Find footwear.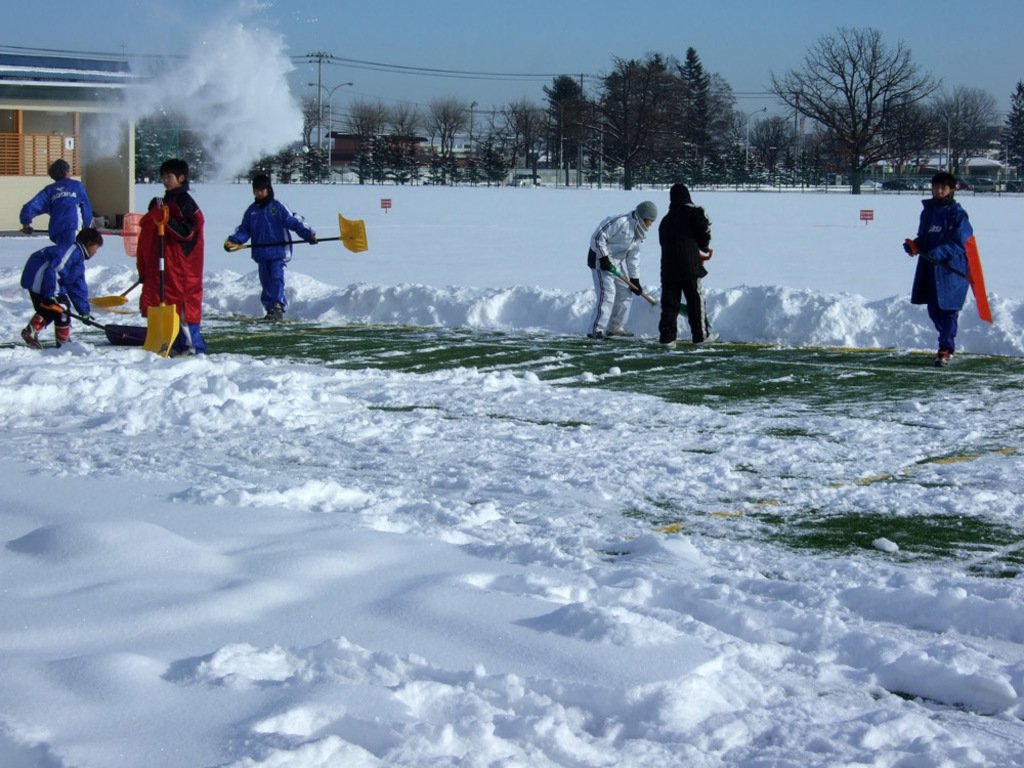
[x1=586, y1=332, x2=610, y2=341].
